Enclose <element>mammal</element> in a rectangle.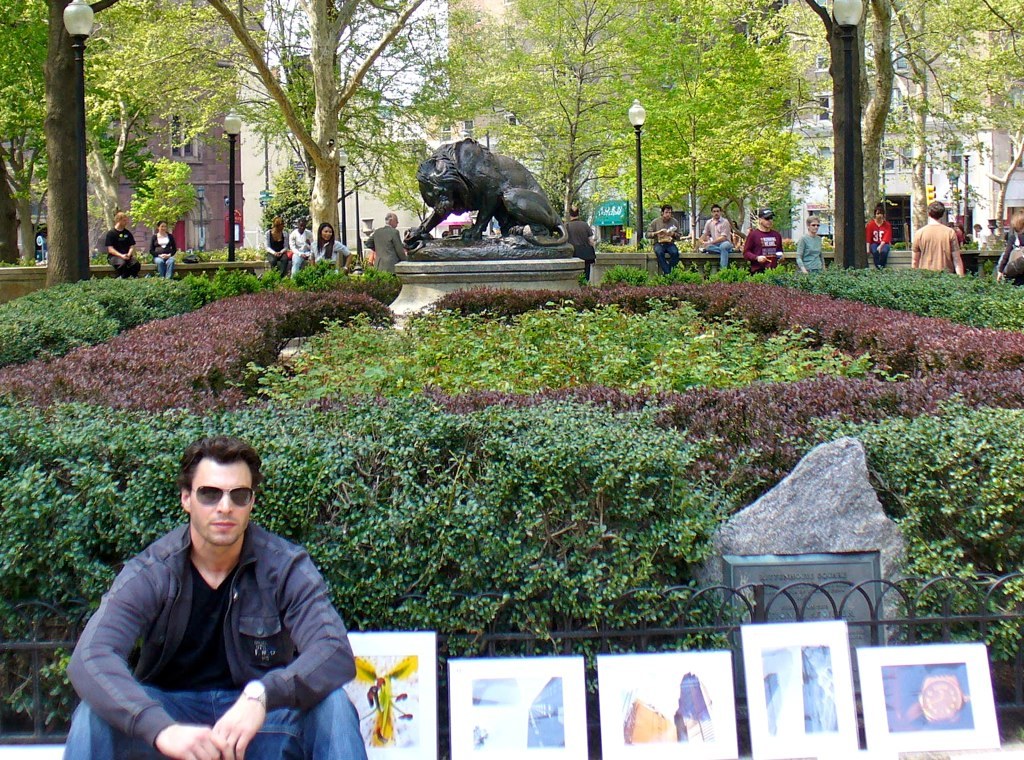
locate(558, 203, 596, 282).
